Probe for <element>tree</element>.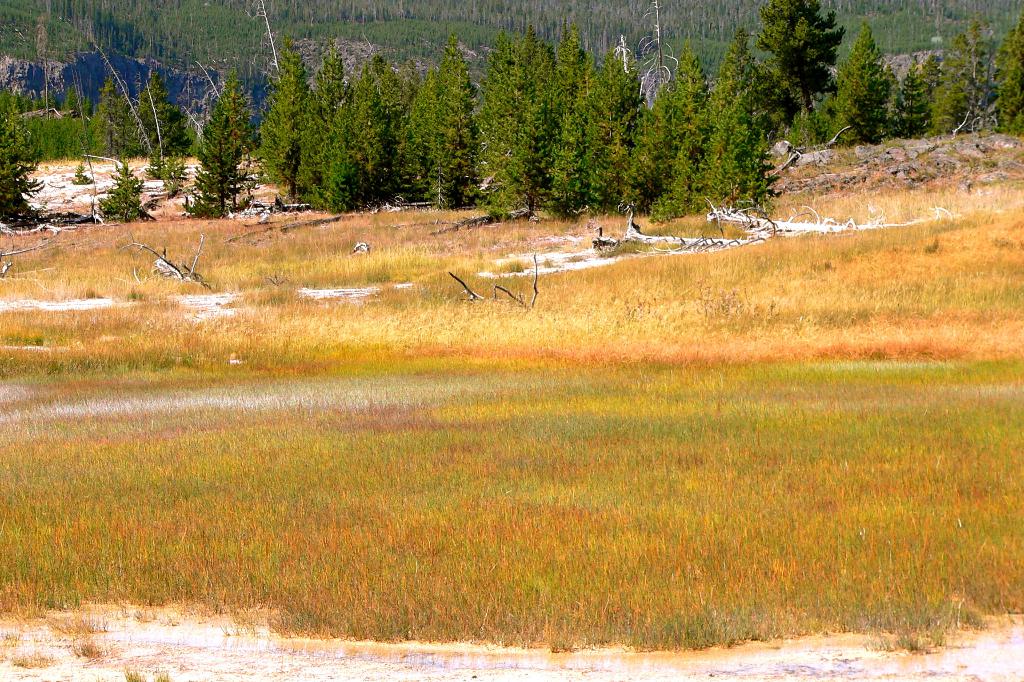
Probe result: l=899, t=58, r=934, b=140.
